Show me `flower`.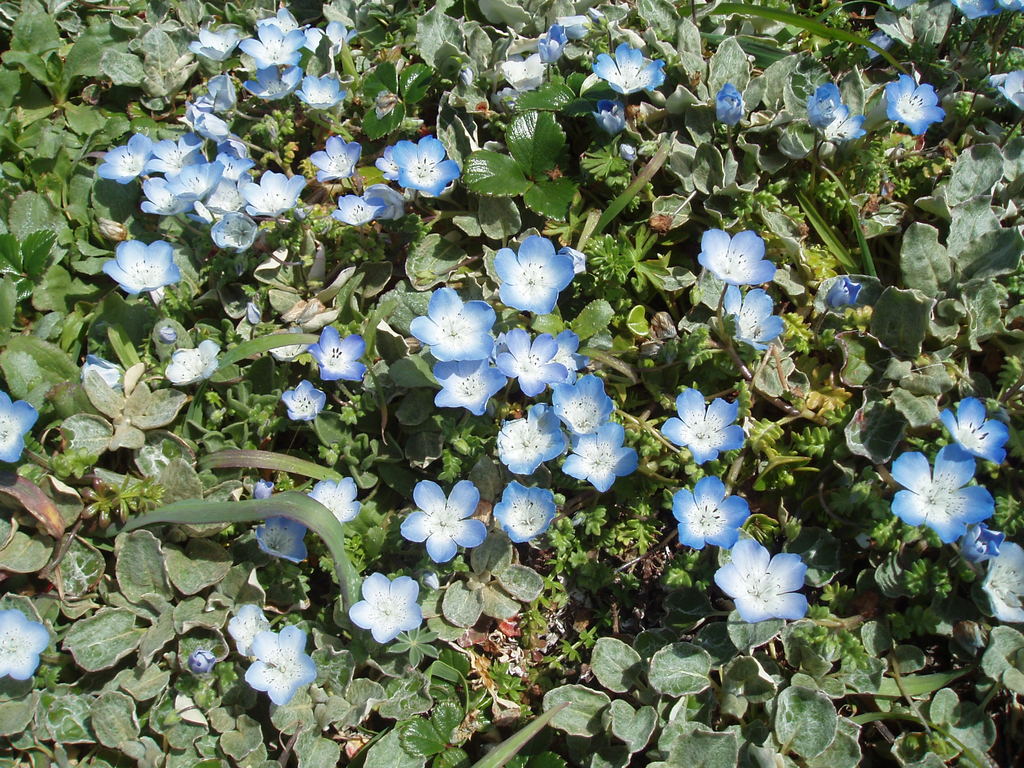
`flower` is here: 490,482,560,539.
